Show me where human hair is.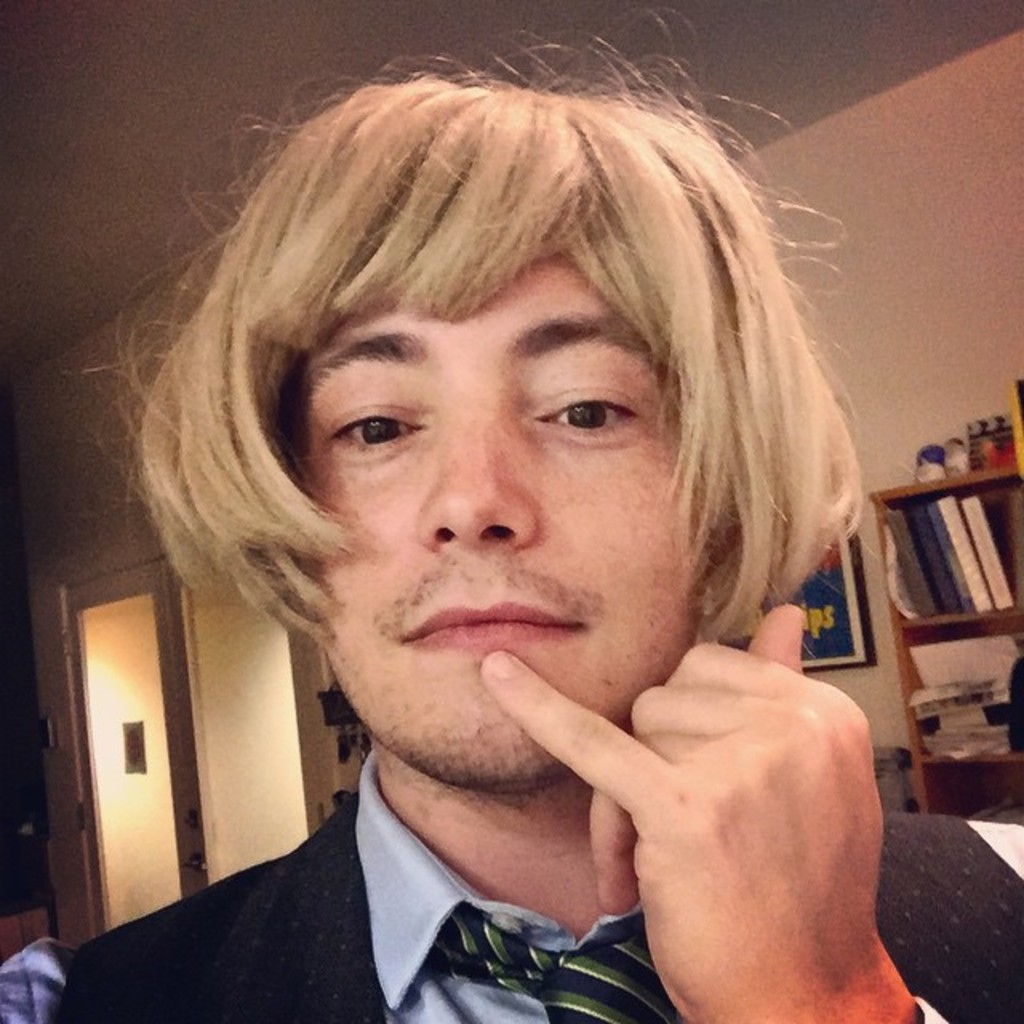
human hair is at {"x1": 125, "y1": 37, "x2": 843, "y2": 736}.
